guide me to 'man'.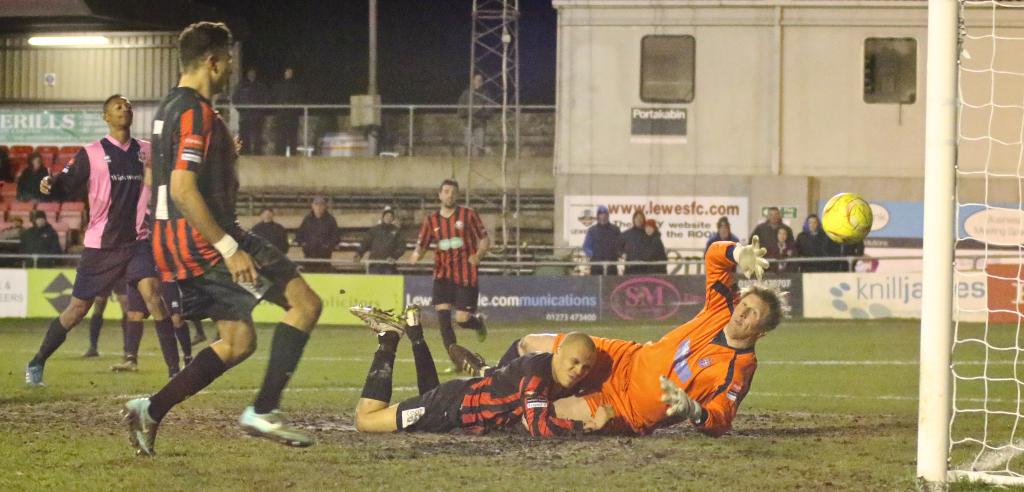
Guidance: select_region(22, 212, 62, 254).
